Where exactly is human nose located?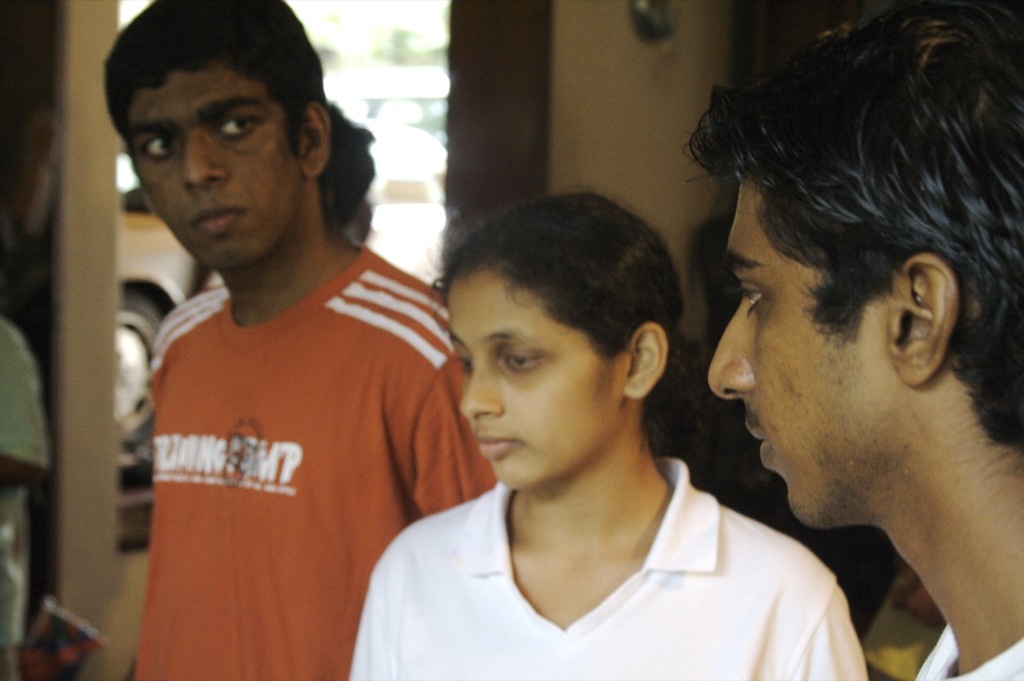
Its bounding box is pyautogui.locateOnScreen(178, 127, 227, 194).
